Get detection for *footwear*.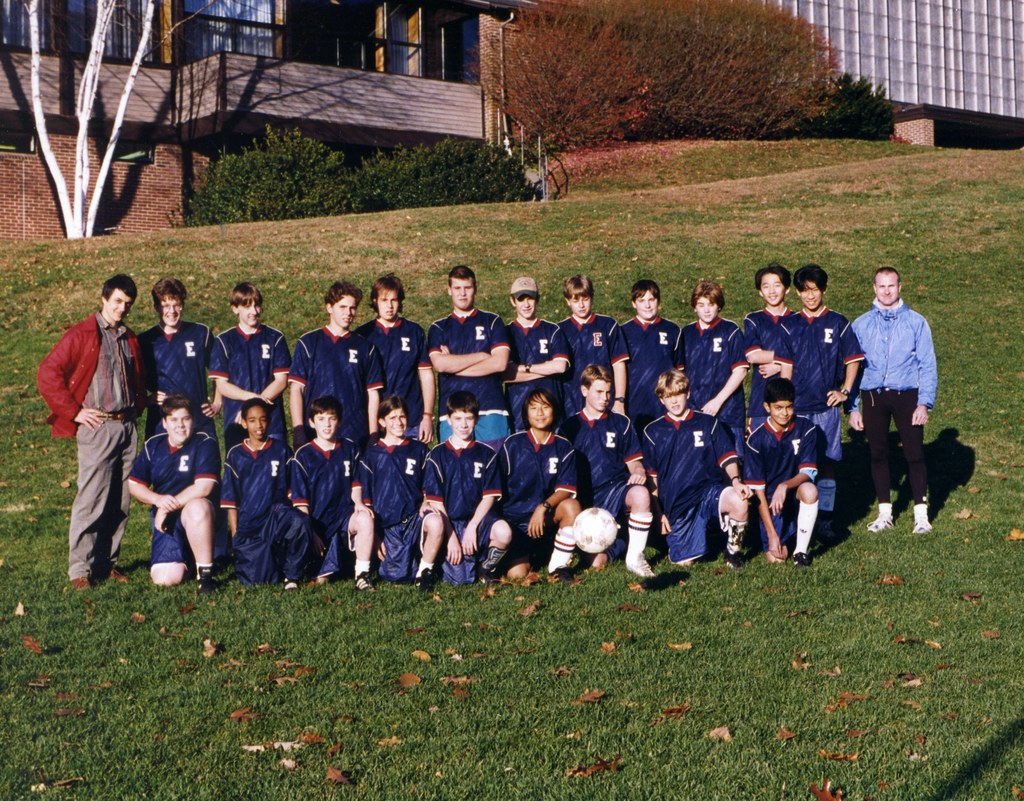
Detection: detection(283, 578, 298, 593).
